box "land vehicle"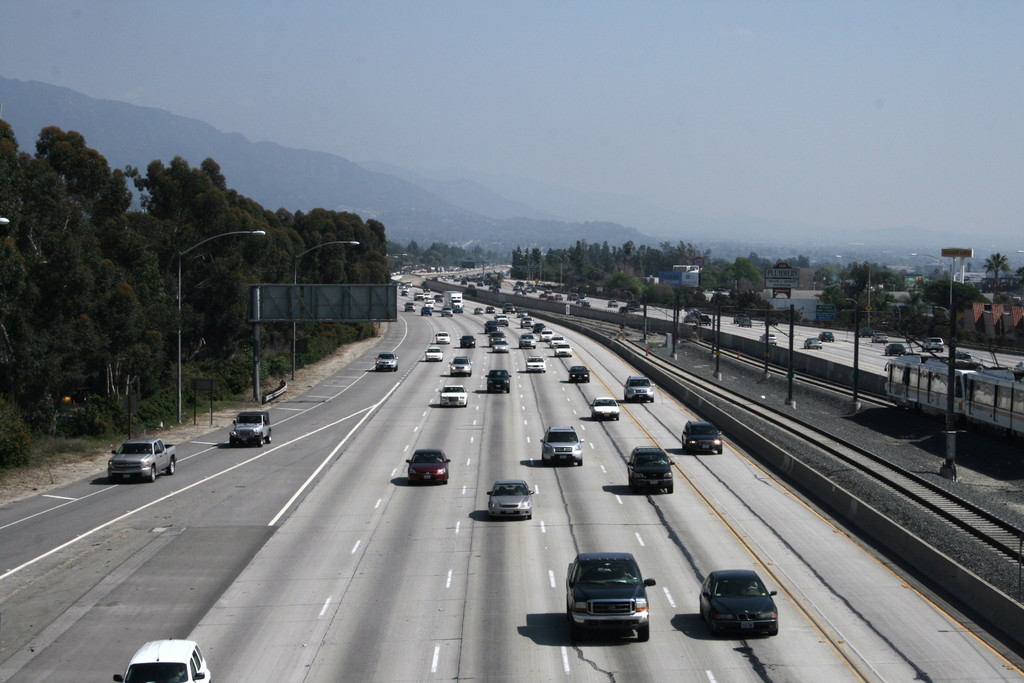
bbox=(697, 311, 714, 326)
